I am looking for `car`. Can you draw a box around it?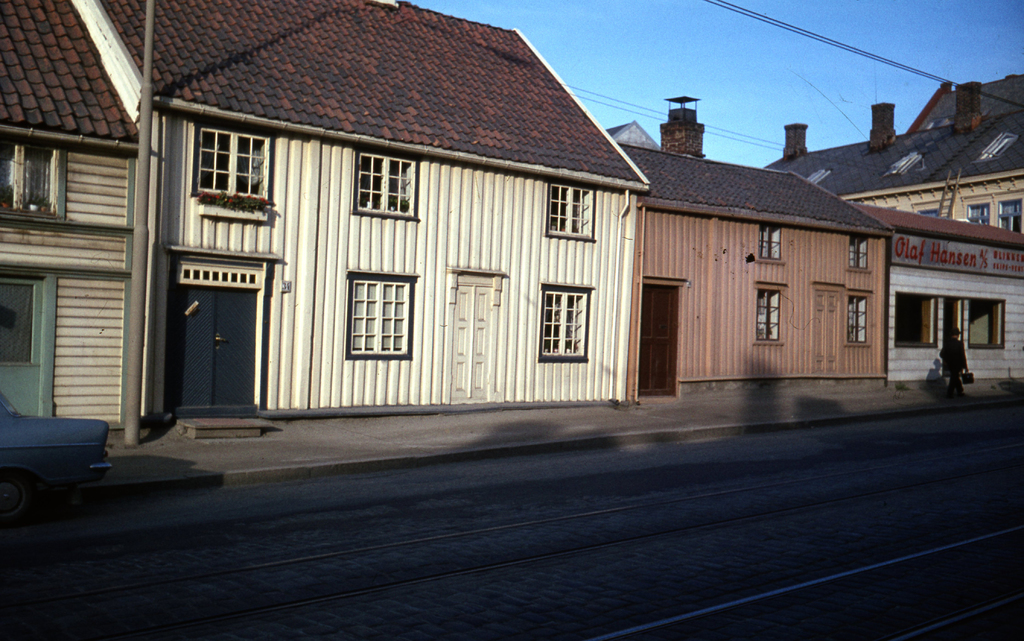
Sure, the bounding box is left=0, top=388, right=111, bottom=519.
